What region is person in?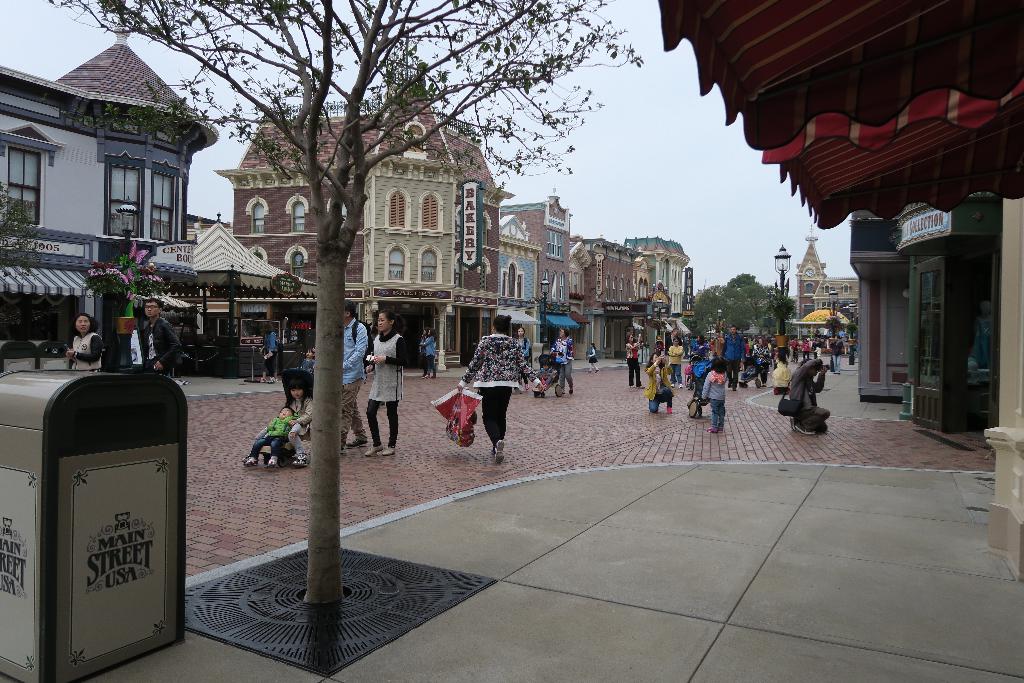
crop(301, 344, 316, 367).
